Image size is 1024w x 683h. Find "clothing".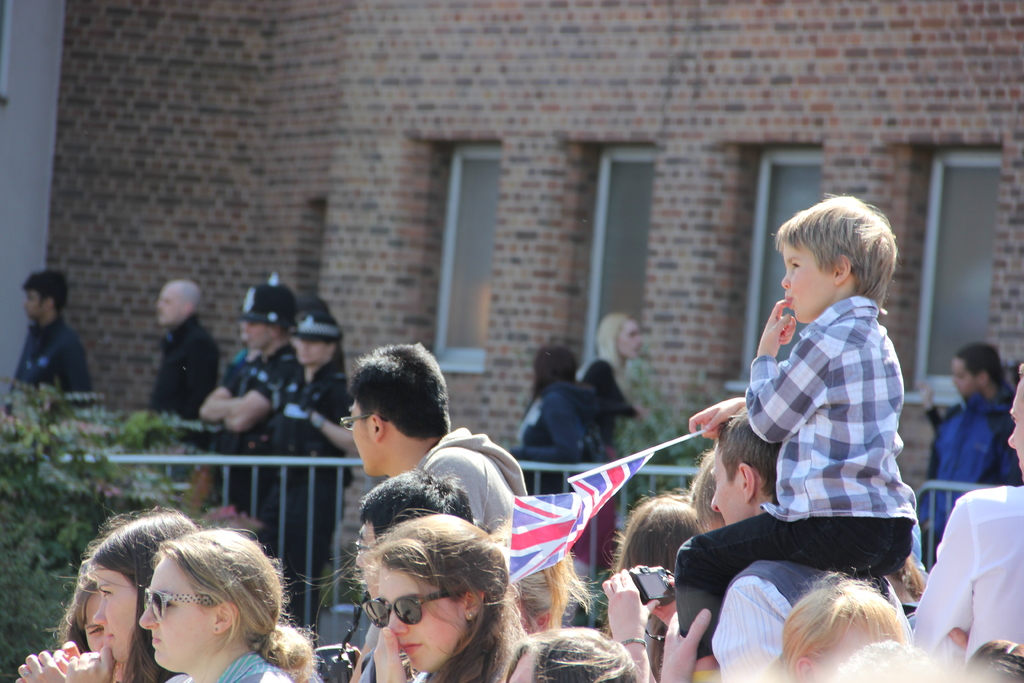
bbox(148, 314, 218, 461).
